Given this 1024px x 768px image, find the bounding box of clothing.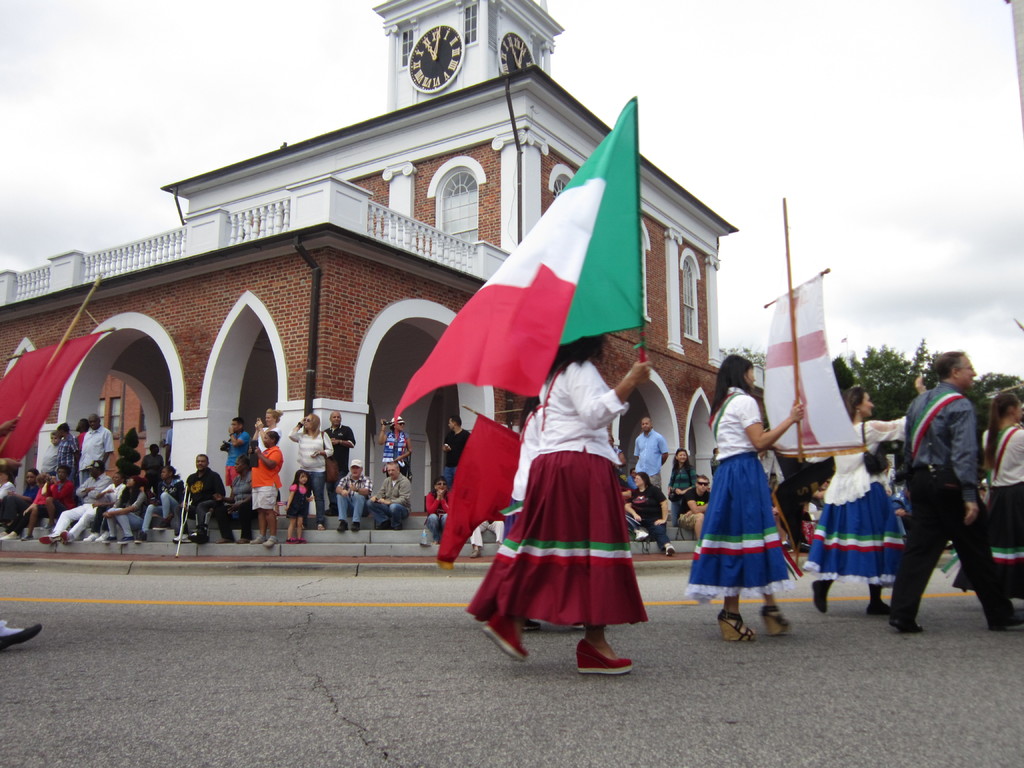
{"x1": 675, "y1": 392, "x2": 792, "y2": 596}.
